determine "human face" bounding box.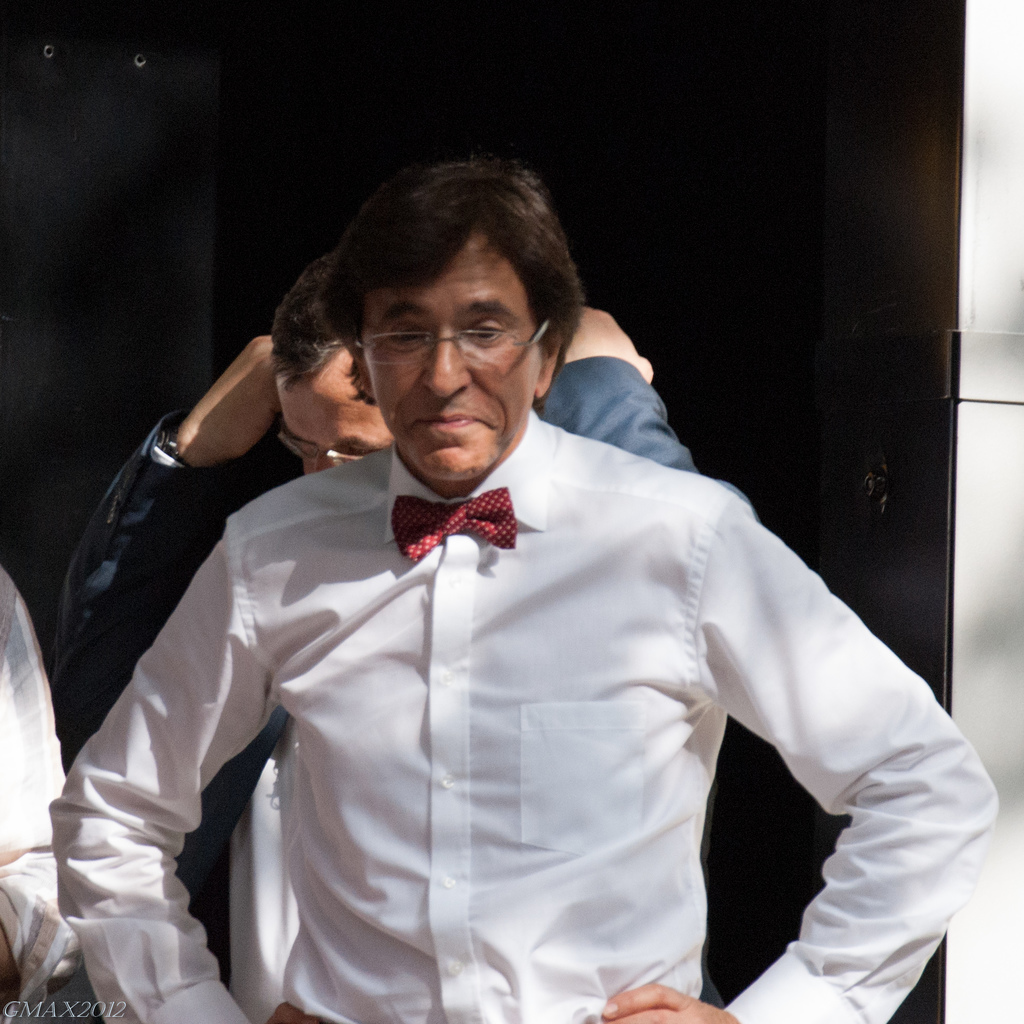
Determined: box(280, 380, 396, 476).
